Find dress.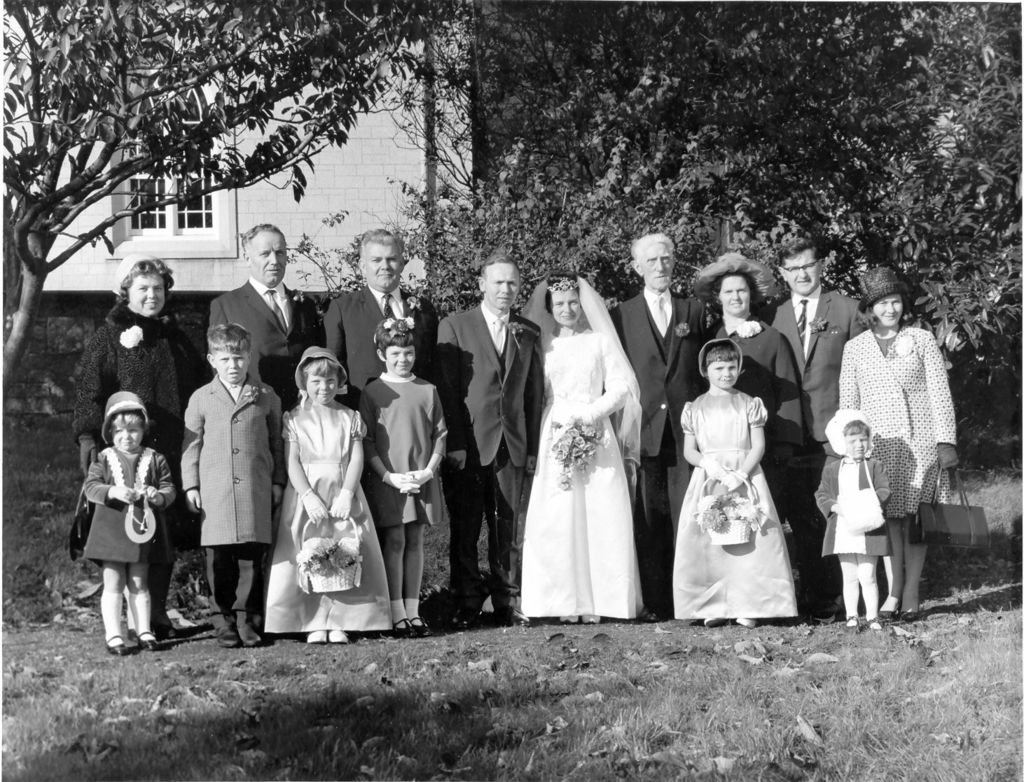
bbox(261, 403, 390, 631).
